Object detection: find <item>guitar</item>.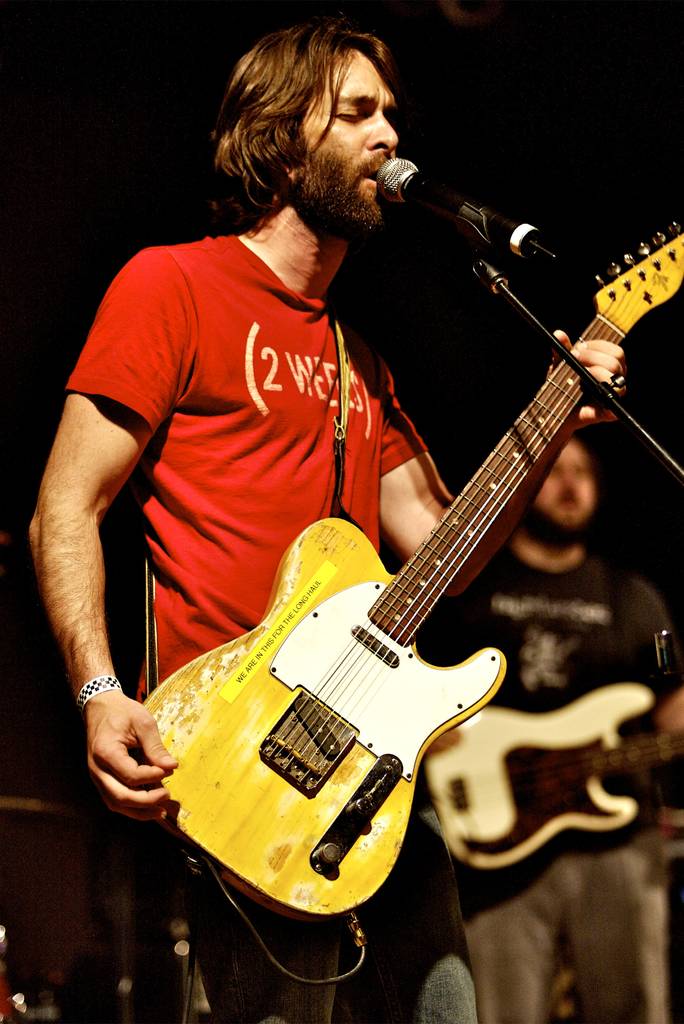
BBox(120, 252, 656, 924).
